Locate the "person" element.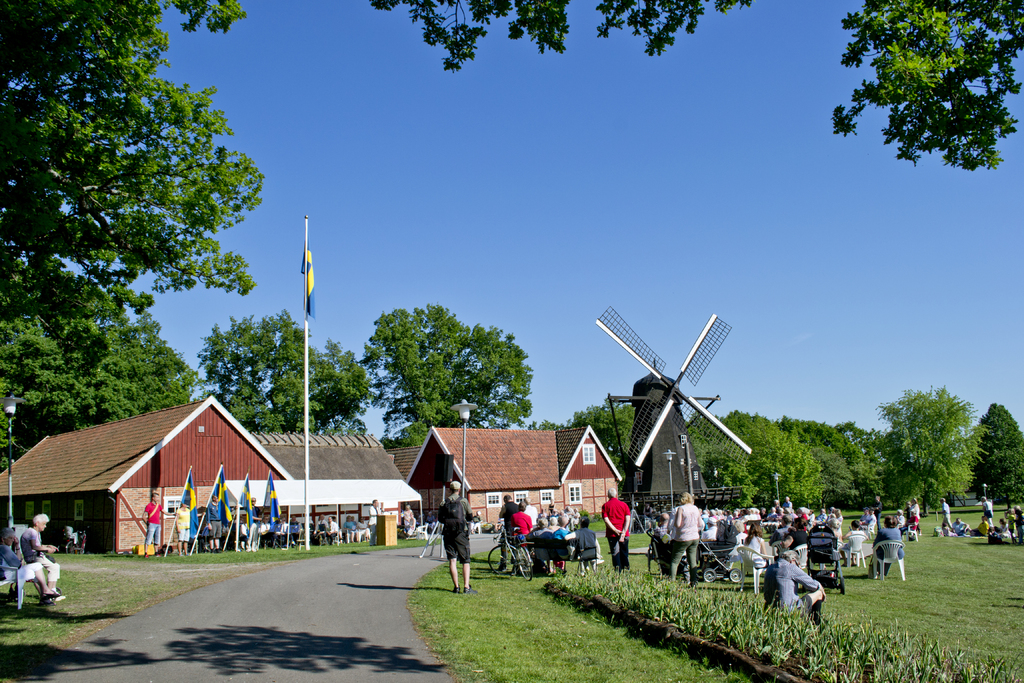
Element bbox: region(769, 497, 844, 560).
